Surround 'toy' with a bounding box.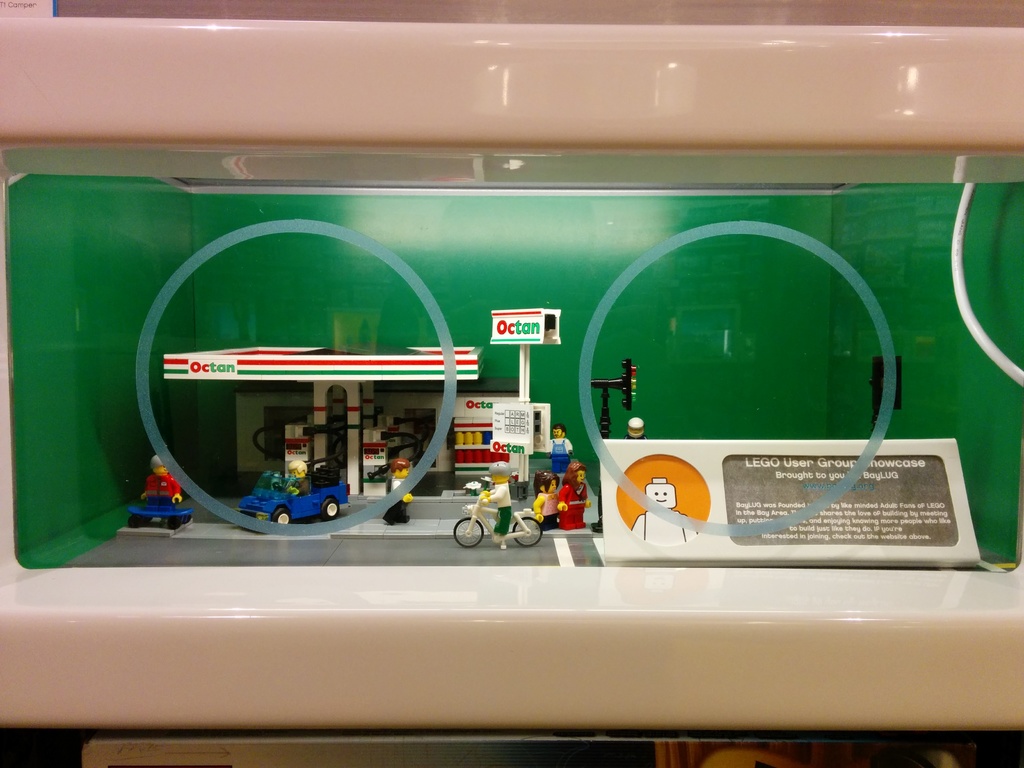
crop(591, 360, 636, 538).
